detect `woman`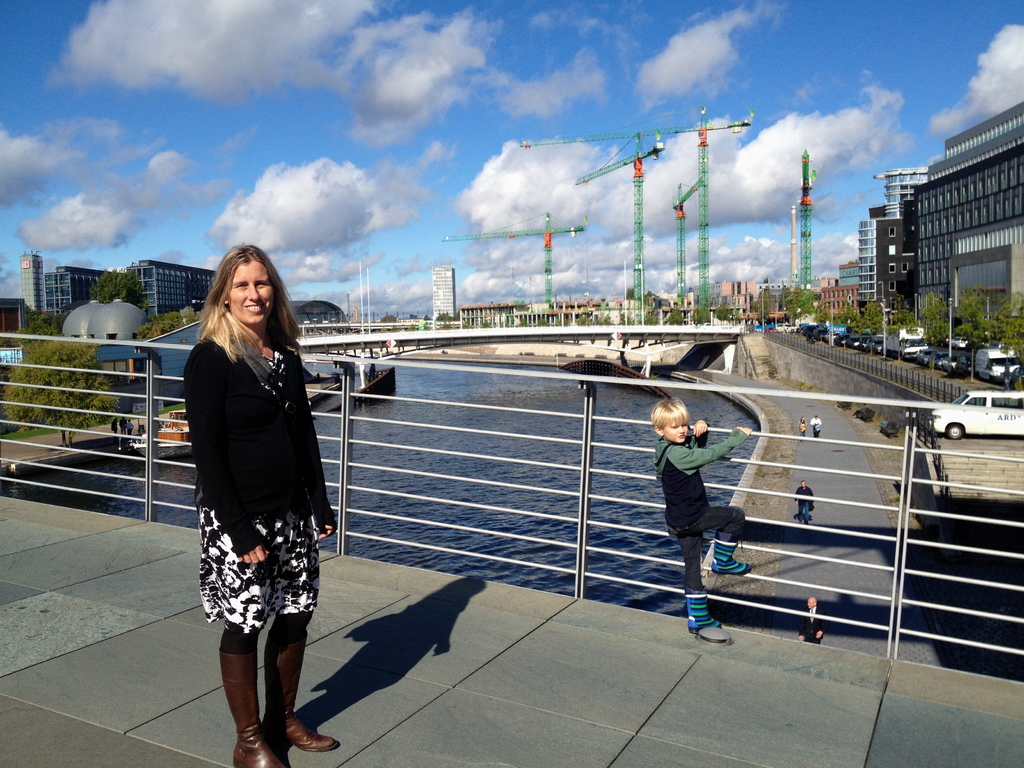
<bbox>797, 416, 804, 436</bbox>
